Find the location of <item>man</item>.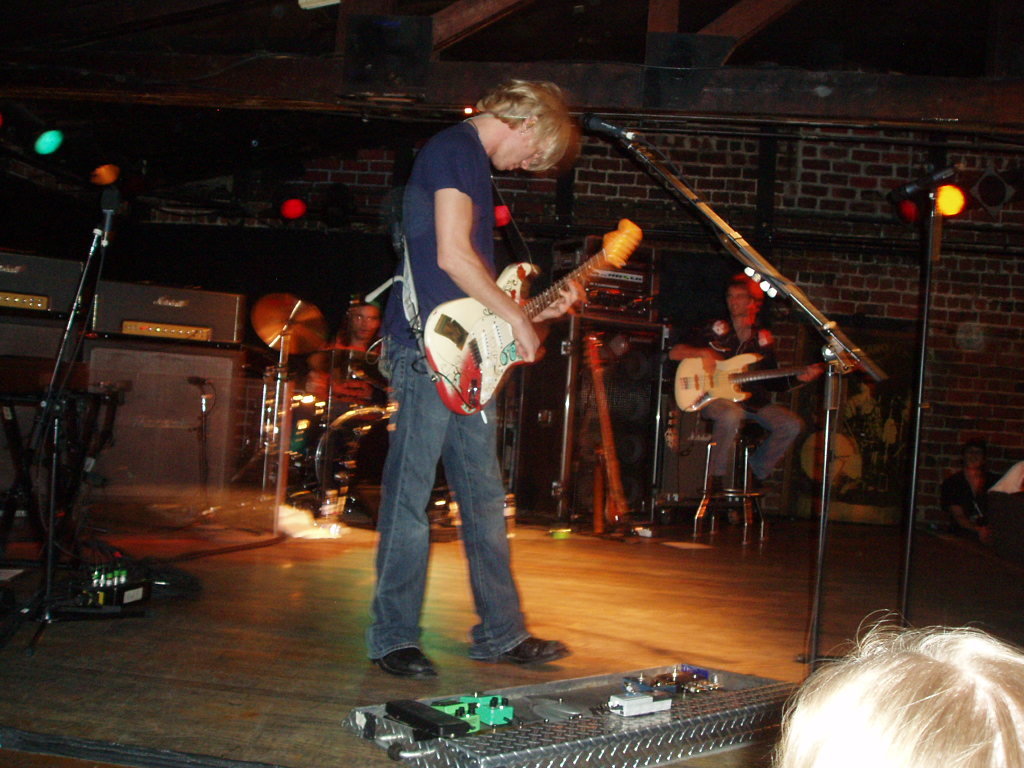
Location: {"left": 667, "top": 276, "right": 823, "bottom": 503}.
